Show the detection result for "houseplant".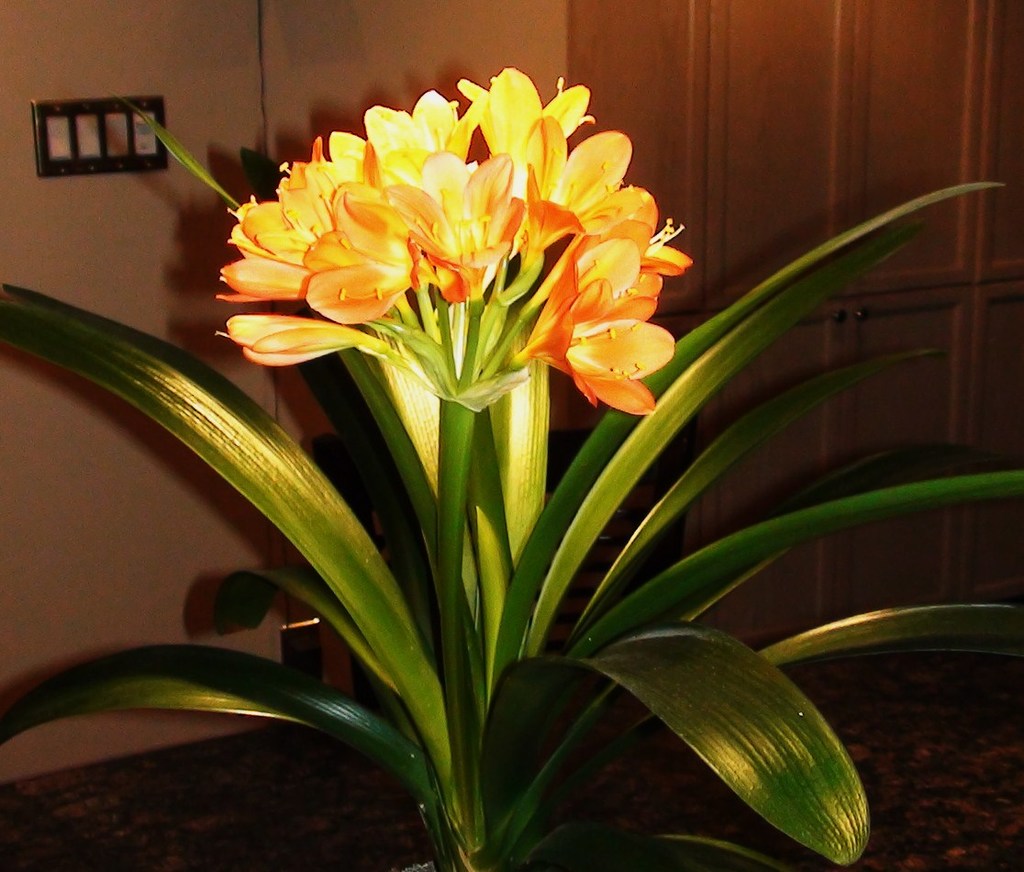
0:60:1023:871.
